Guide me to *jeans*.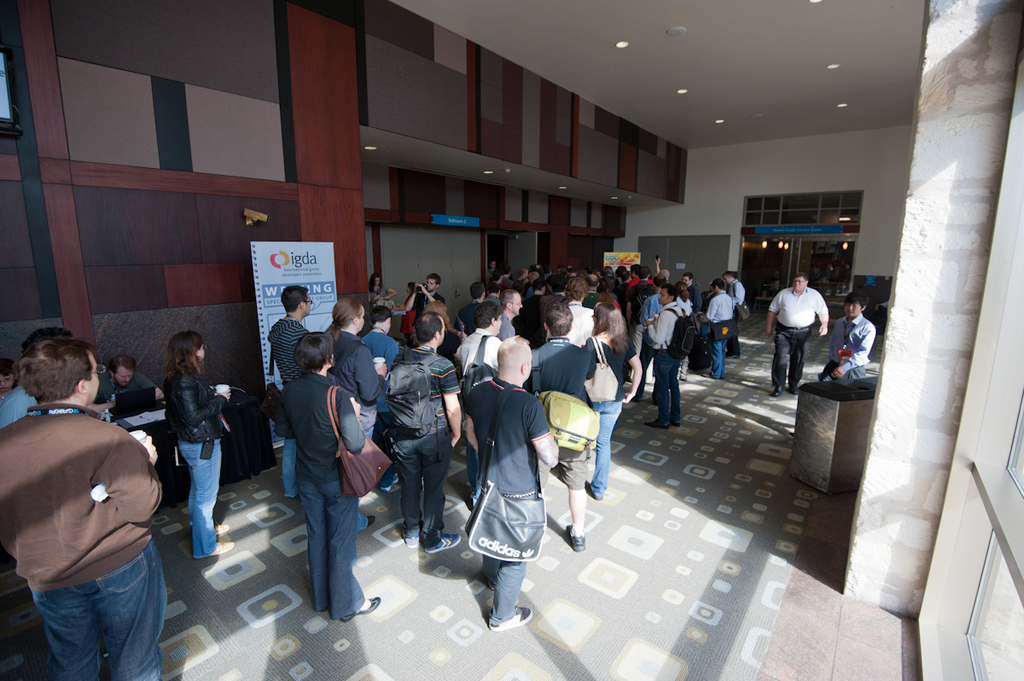
Guidance: (x1=176, y1=445, x2=224, y2=562).
